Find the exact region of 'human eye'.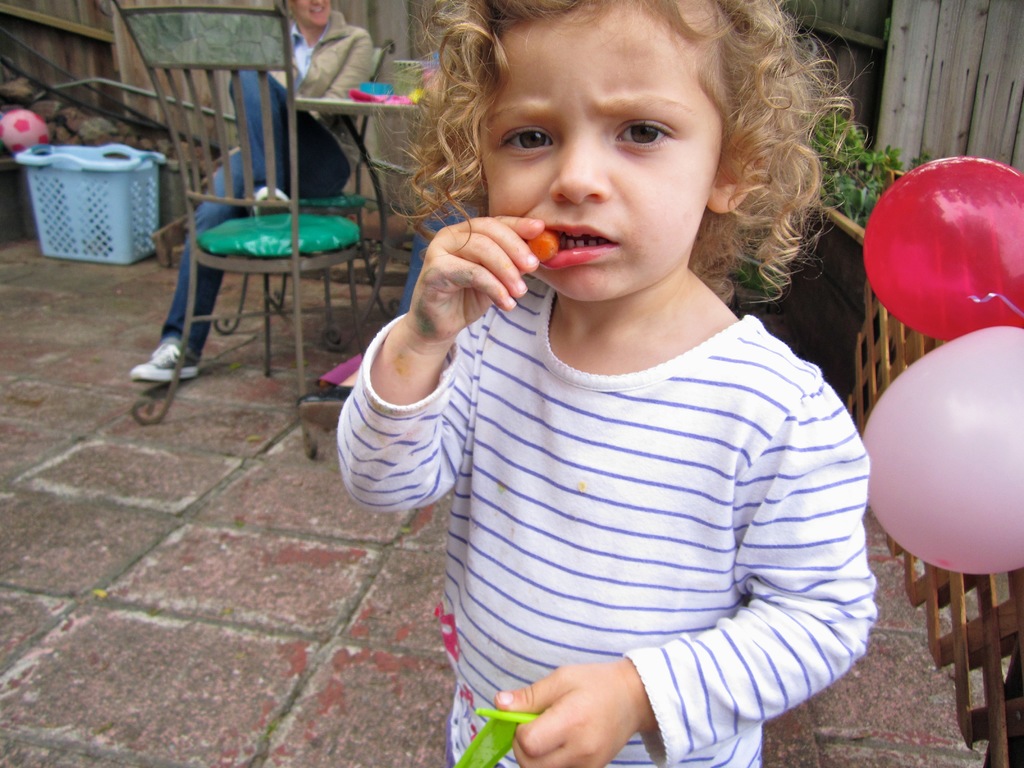
Exact region: (500, 125, 558, 157).
